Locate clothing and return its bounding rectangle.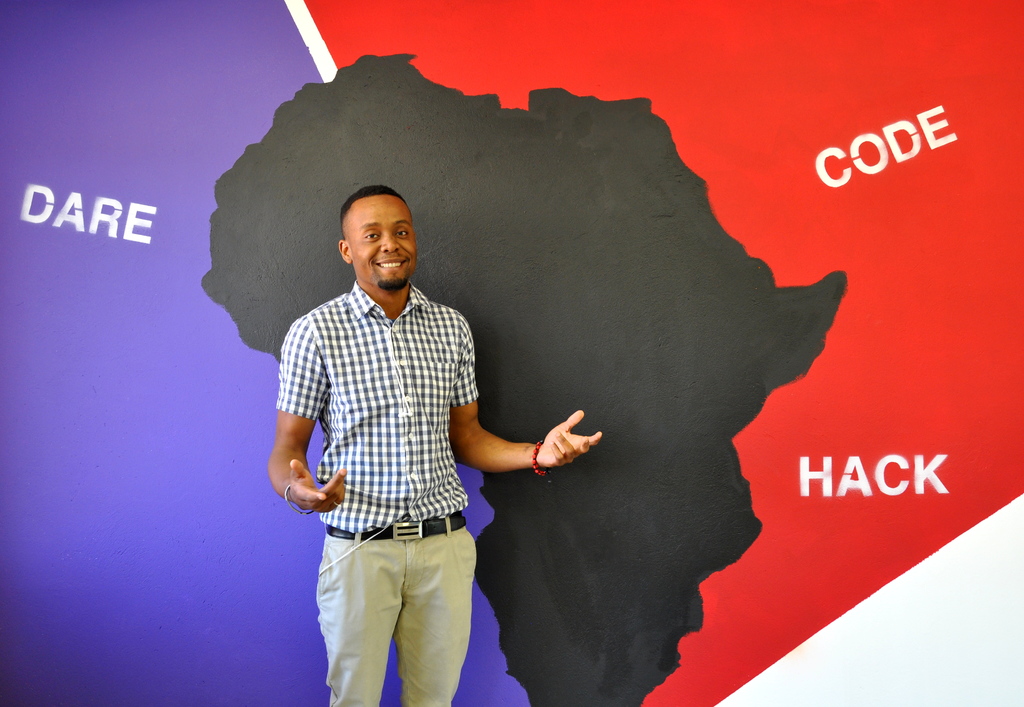
{"left": 275, "top": 279, "right": 478, "bottom": 703}.
